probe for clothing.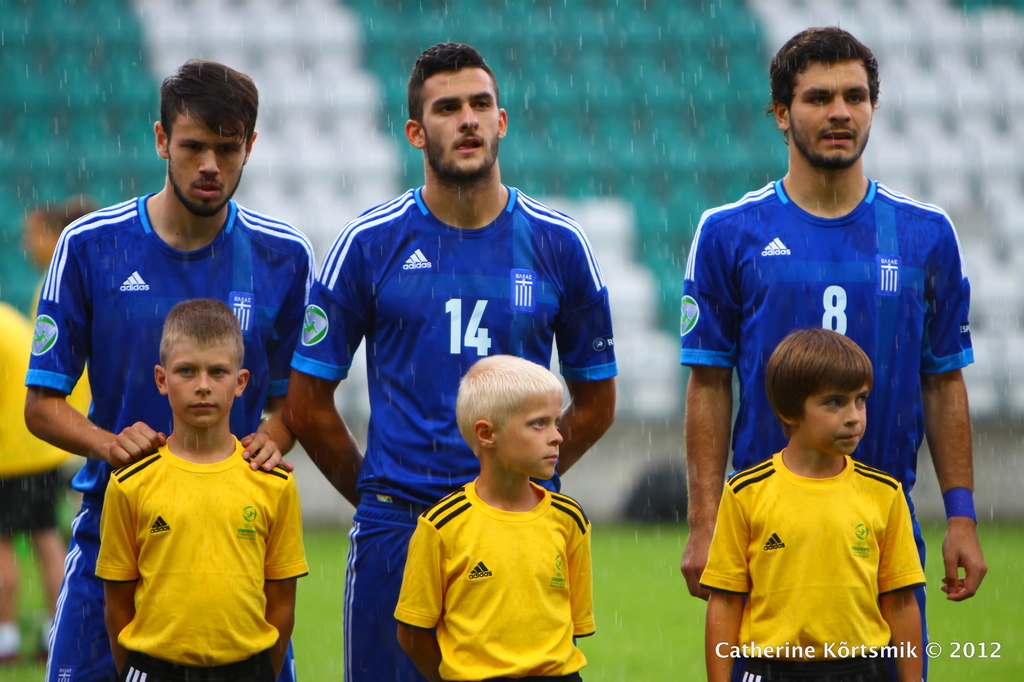
Probe result: x1=401, y1=470, x2=606, y2=681.
